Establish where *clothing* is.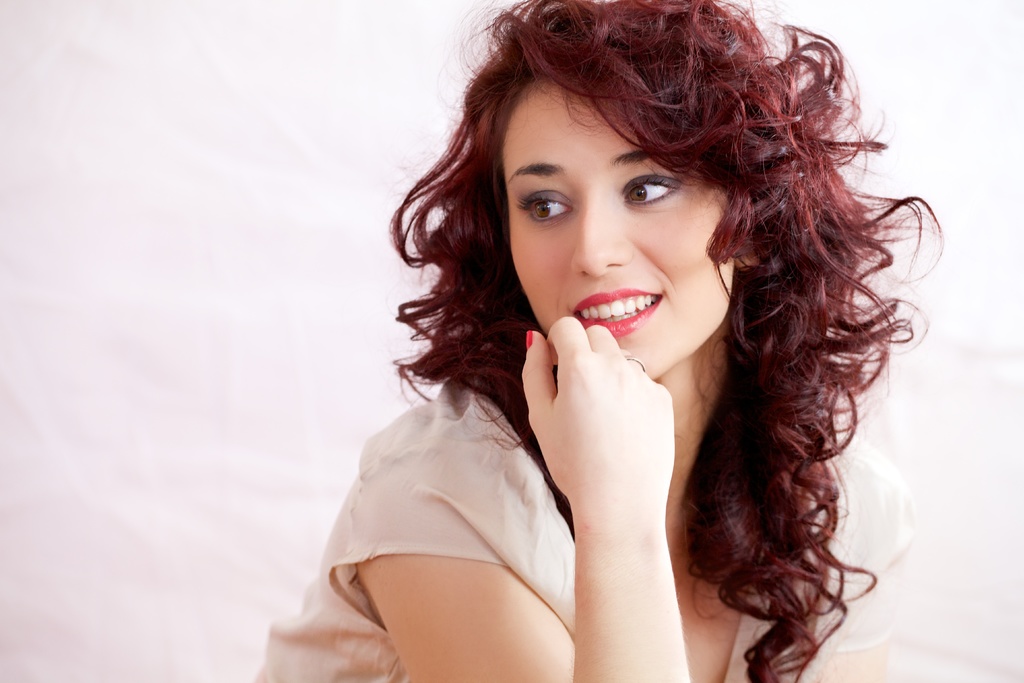
Established at region(225, 353, 899, 682).
